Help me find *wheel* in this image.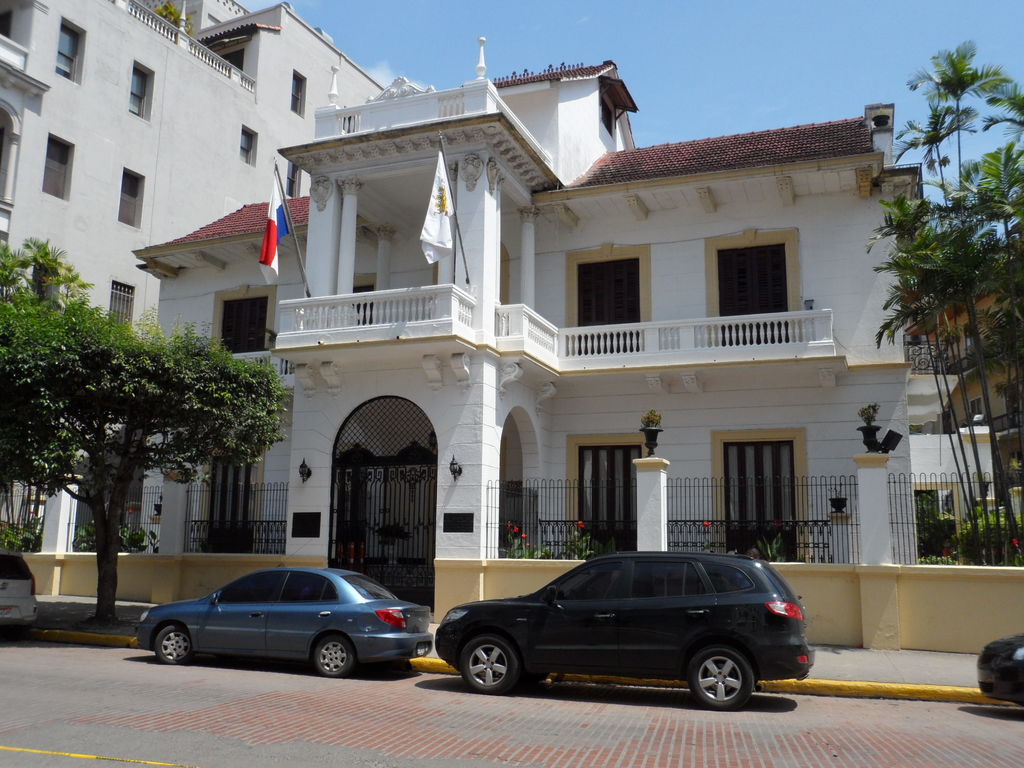
Found it: 312/630/353/678.
